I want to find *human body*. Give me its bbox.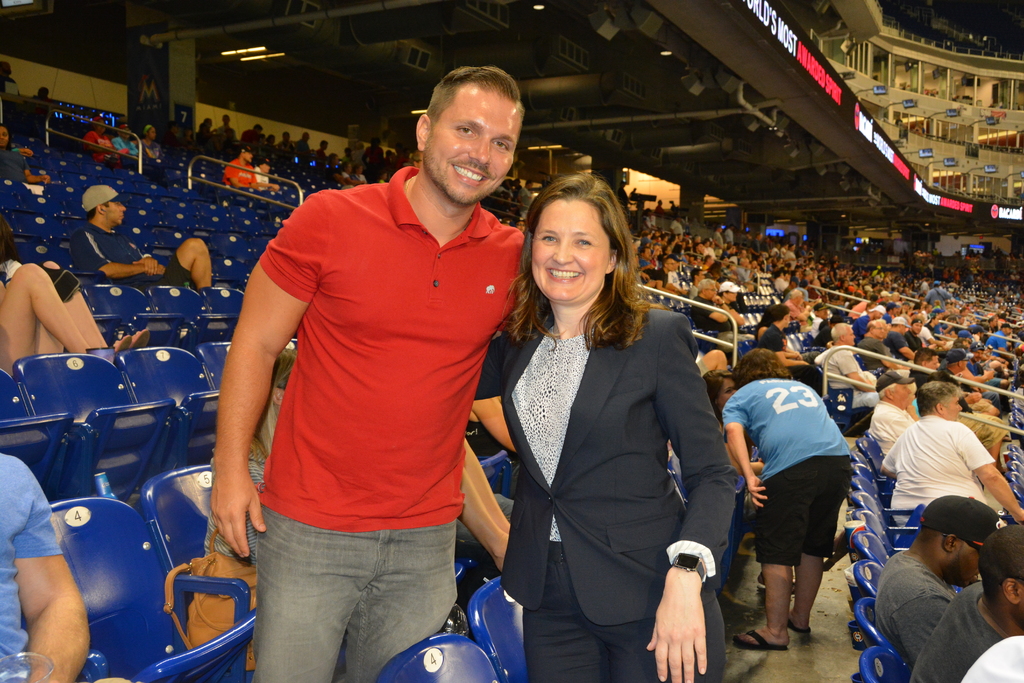
[left=276, top=129, right=294, bottom=148].
